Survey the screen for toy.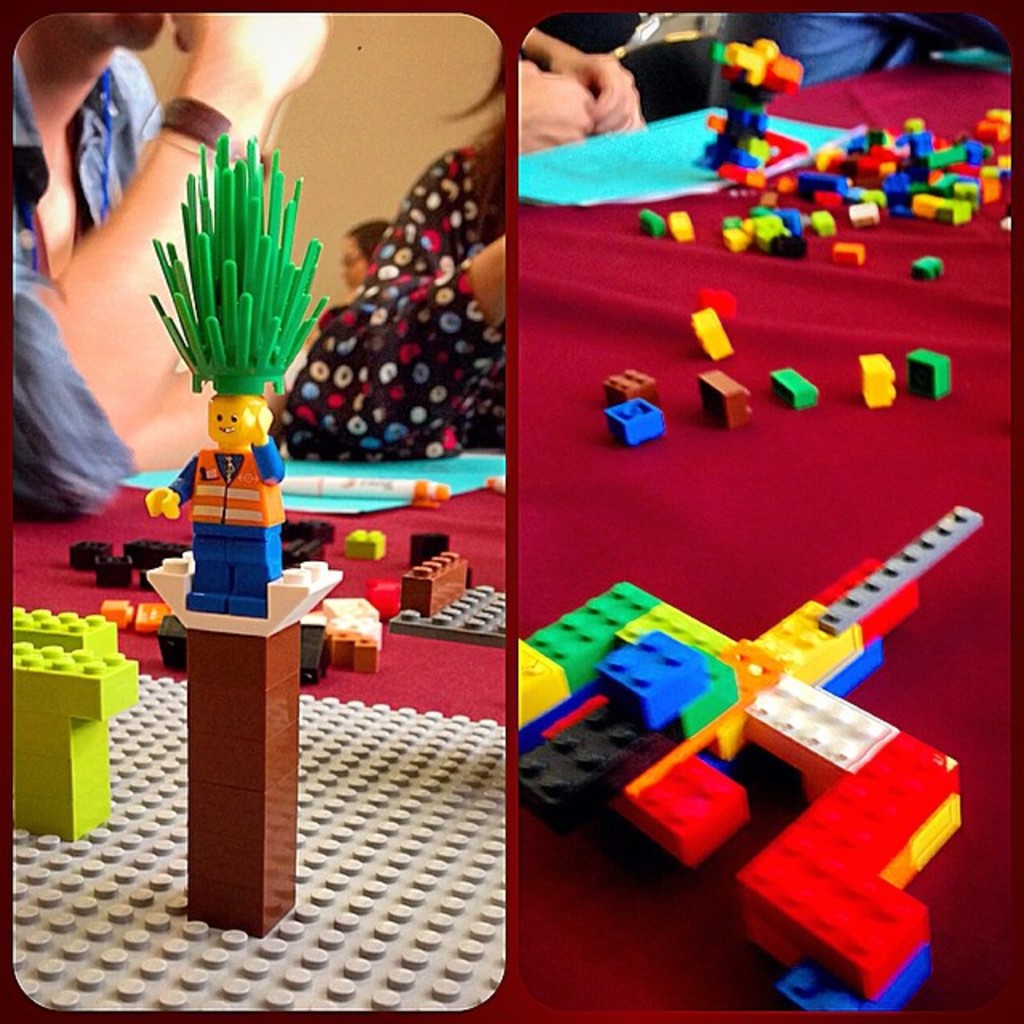
Survey found: (858, 341, 896, 411).
